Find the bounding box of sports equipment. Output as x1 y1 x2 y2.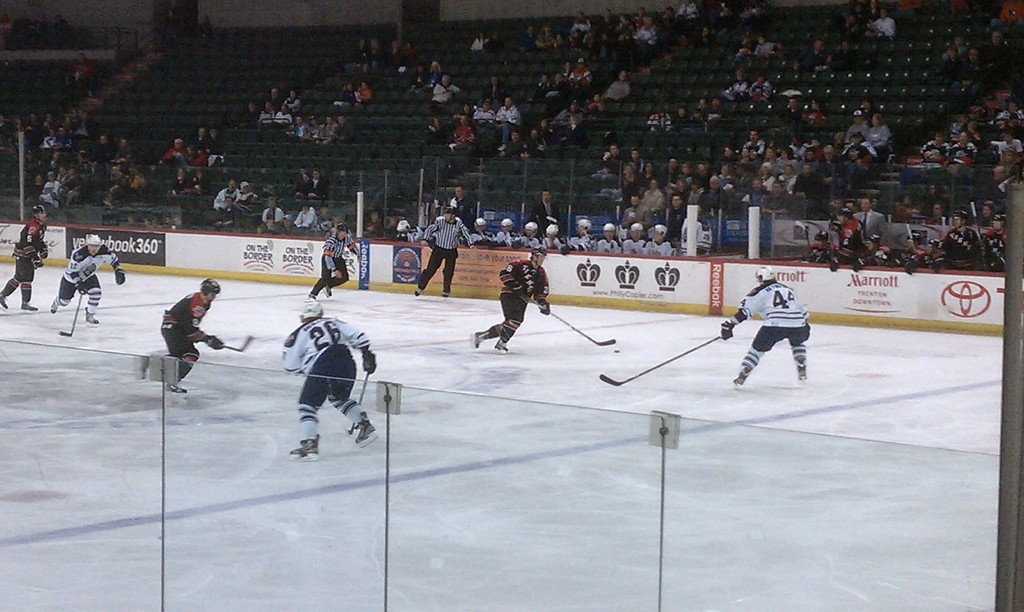
225 334 252 352.
